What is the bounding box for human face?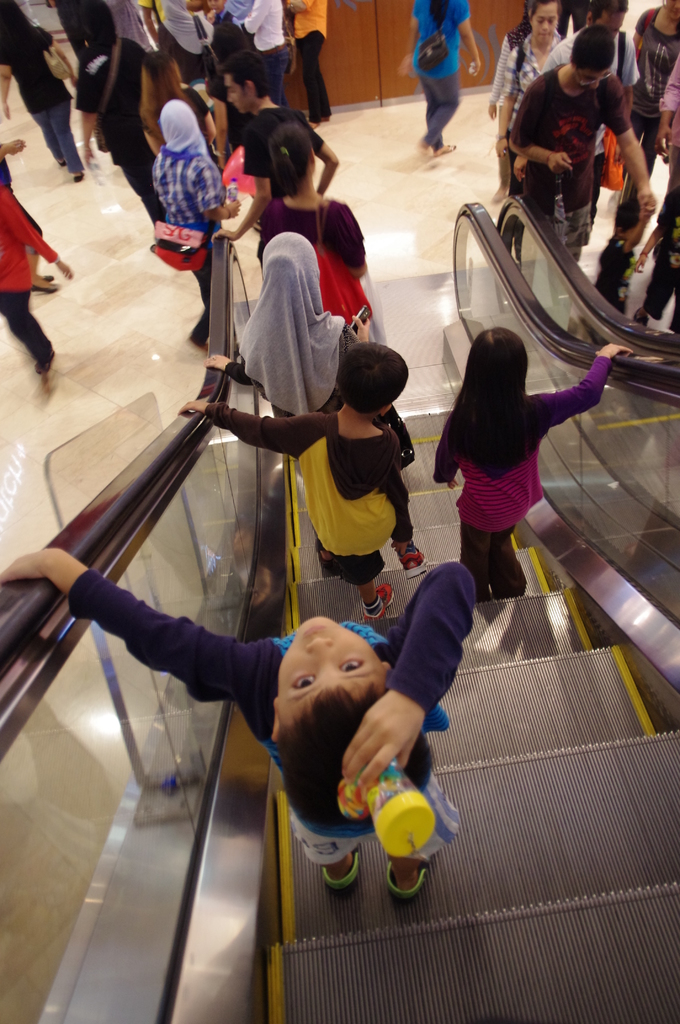
select_region(574, 63, 614, 92).
